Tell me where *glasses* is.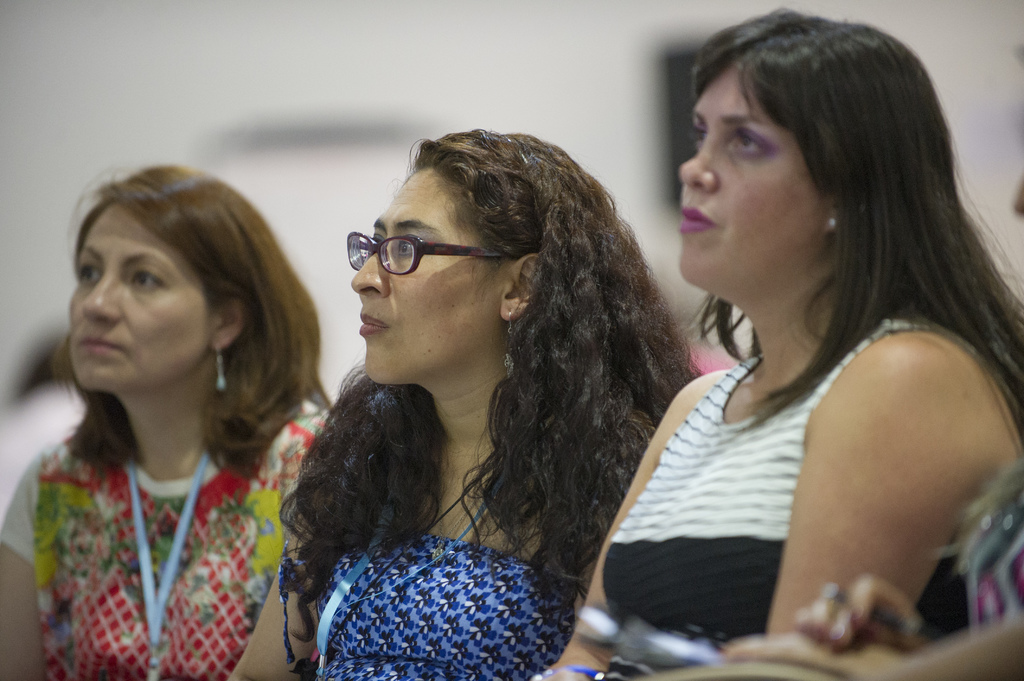
*glasses* is at left=346, top=222, right=527, bottom=277.
